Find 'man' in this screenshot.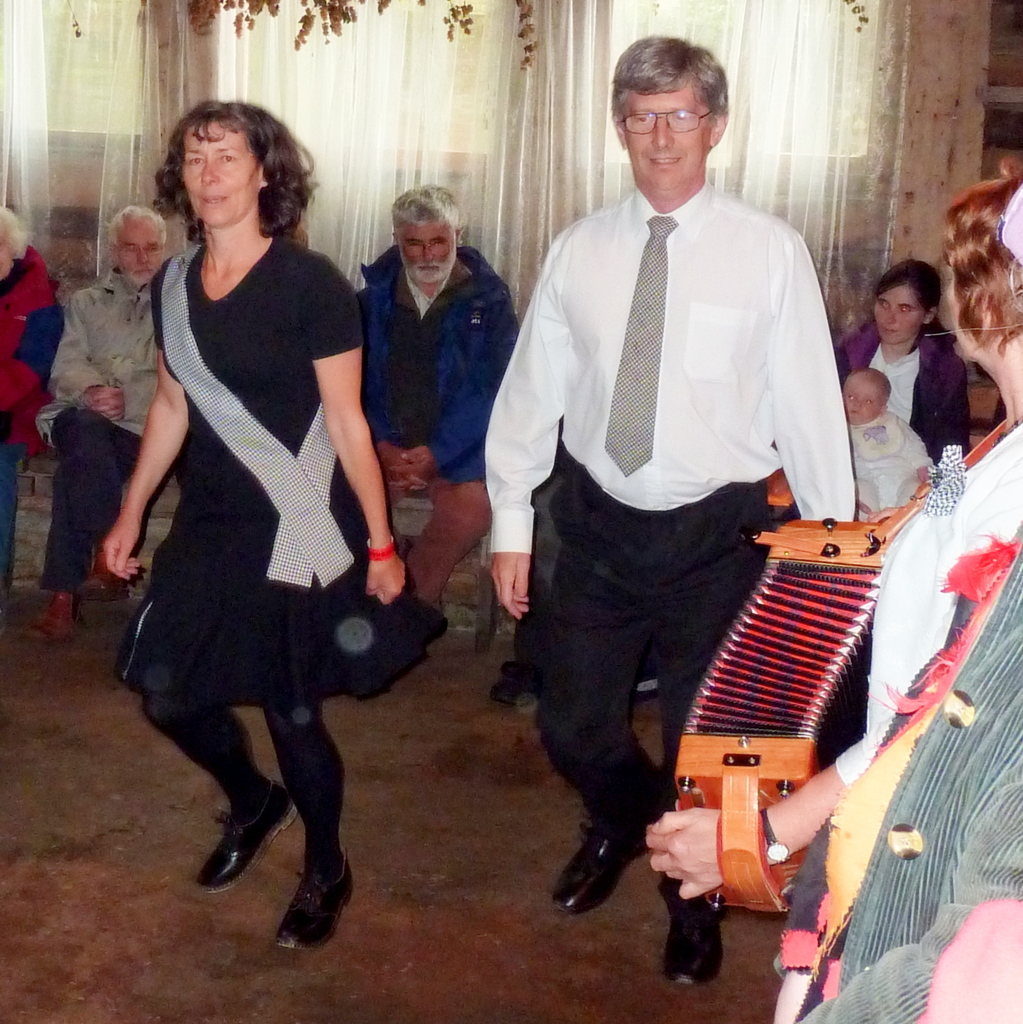
The bounding box for 'man' is Rect(341, 171, 517, 615).
